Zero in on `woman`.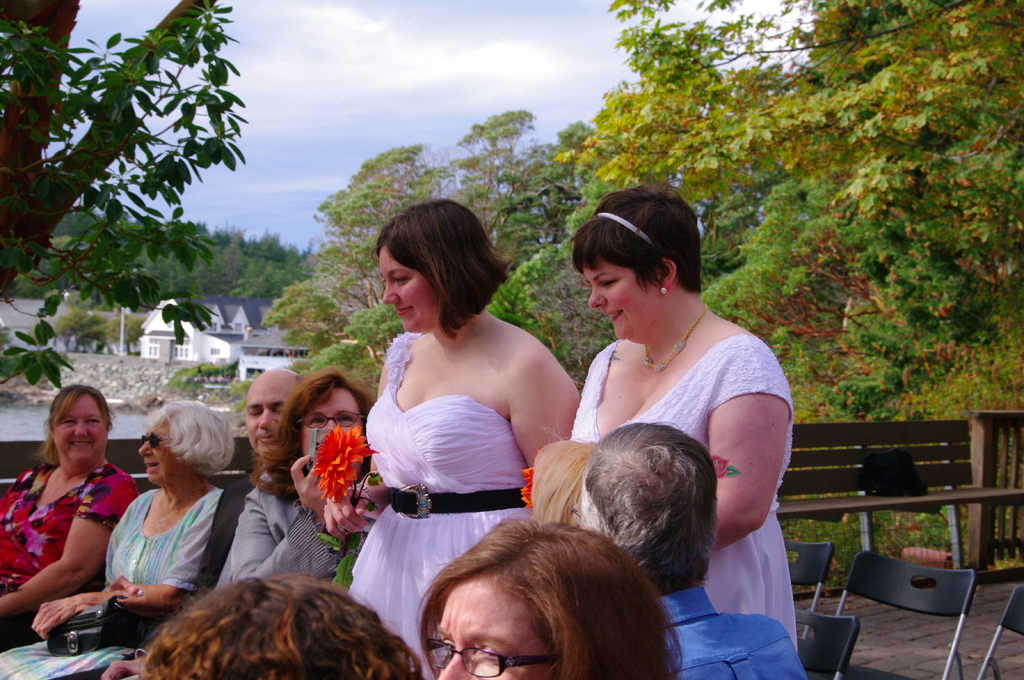
Zeroed in: (340,202,577,608).
